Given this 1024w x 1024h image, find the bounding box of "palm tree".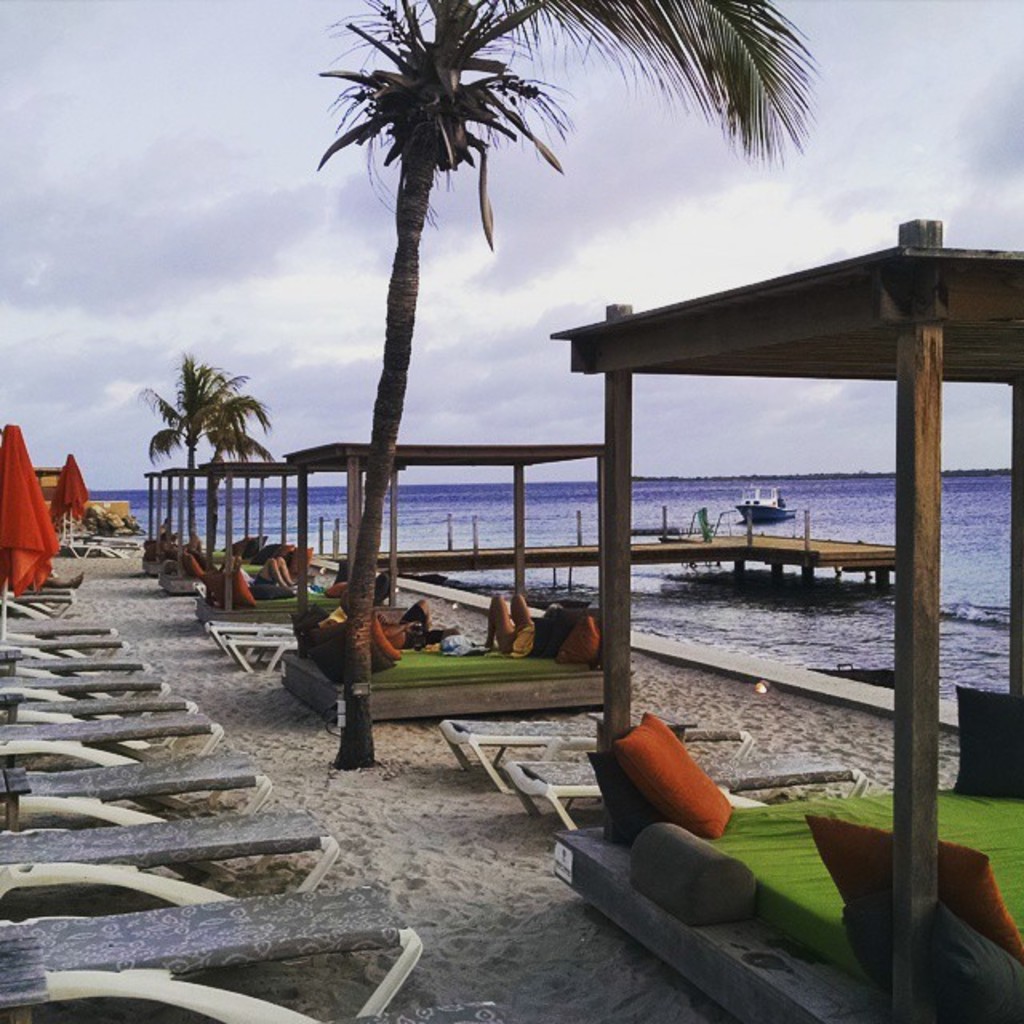
139, 347, 248, 555.
